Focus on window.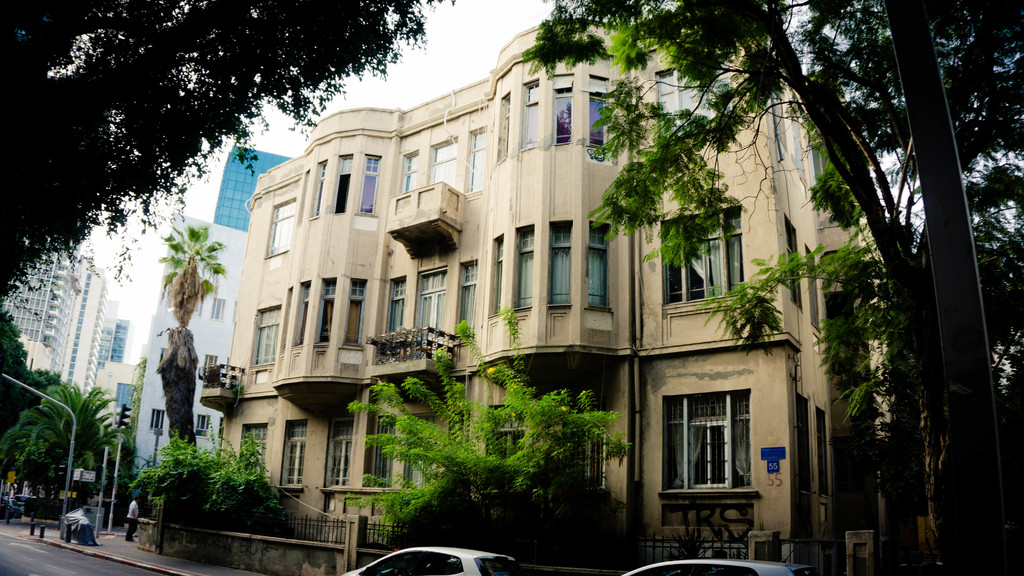
Focused at 796 394 817 495.
